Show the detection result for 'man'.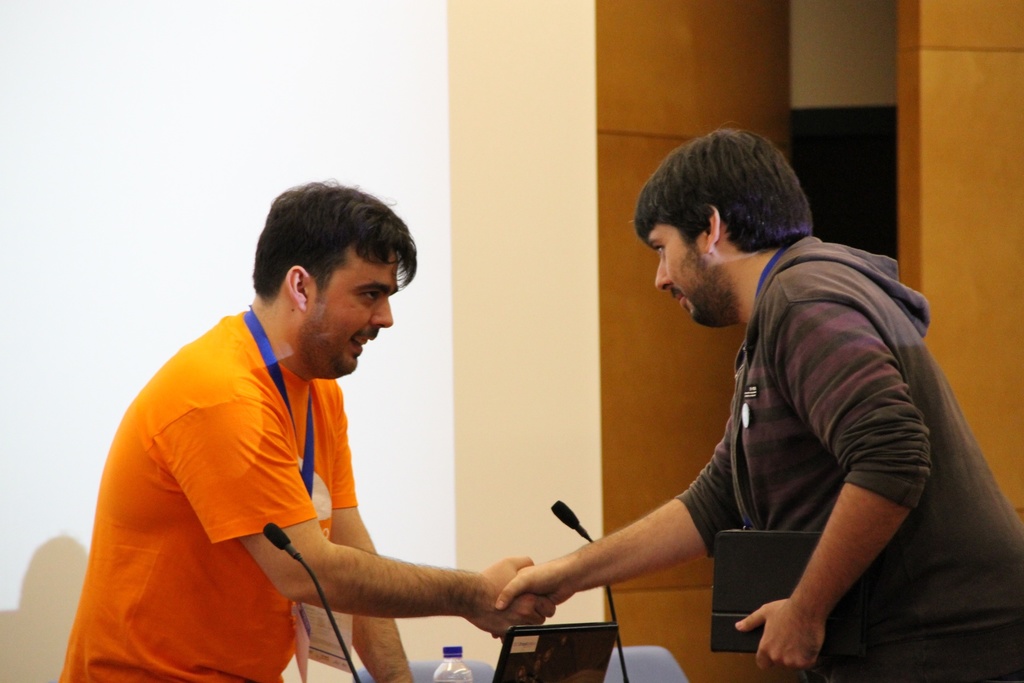
x1=61, y1=185, x2=579, y2=682.
